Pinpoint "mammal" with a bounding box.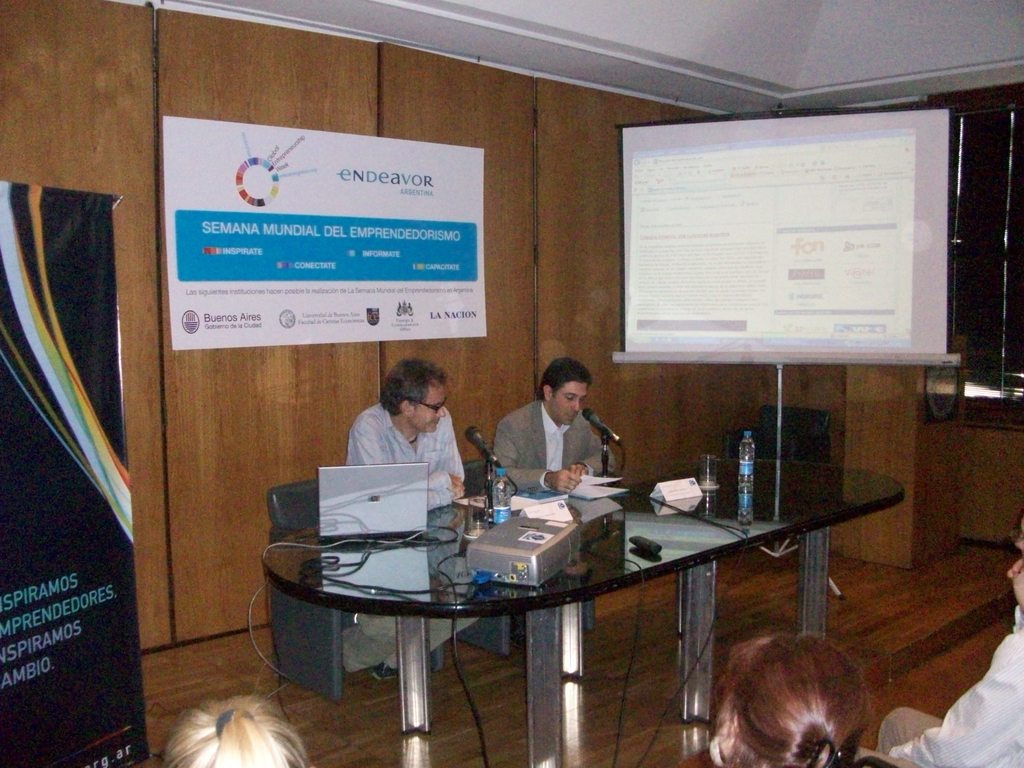
bbox=(854, 518, 1023, 767).
